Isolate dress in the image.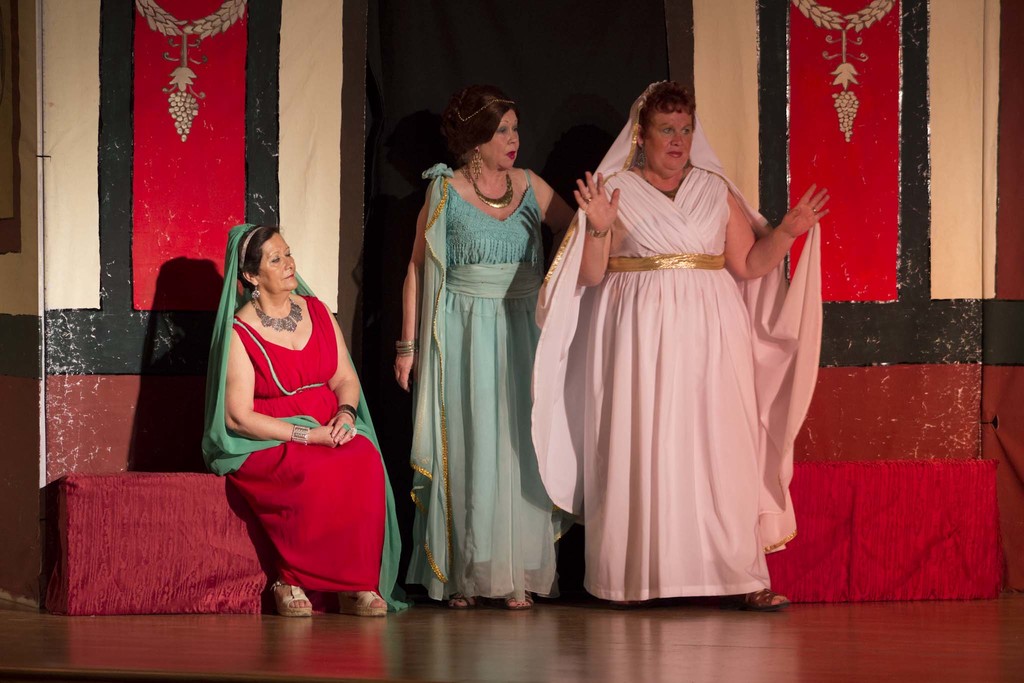
Isolated region: box(414, 162, 572, 597).
